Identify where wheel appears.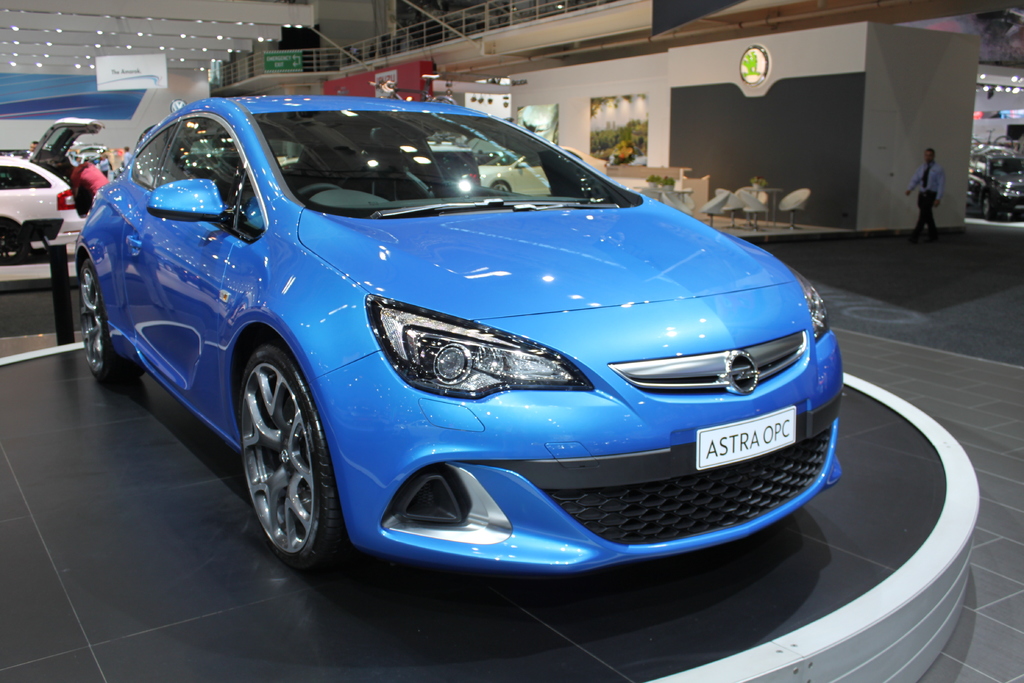
Appears at detection(241, 345, 342, 573).
